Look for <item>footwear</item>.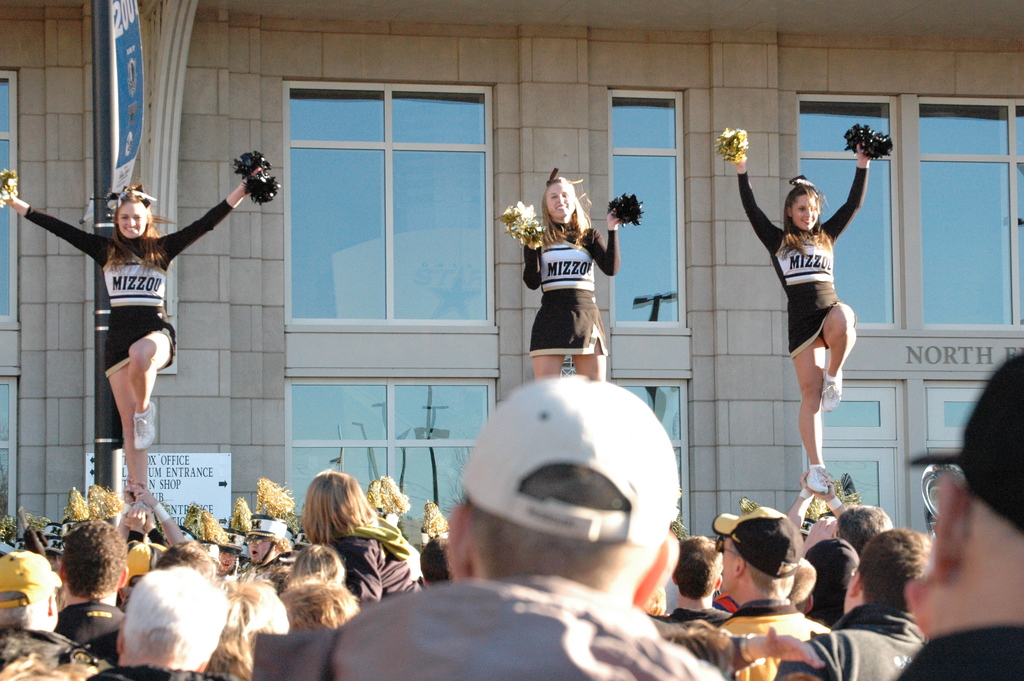
Found: {"left": 824, "top": 369, "right": 845, "bottom": 413}.
